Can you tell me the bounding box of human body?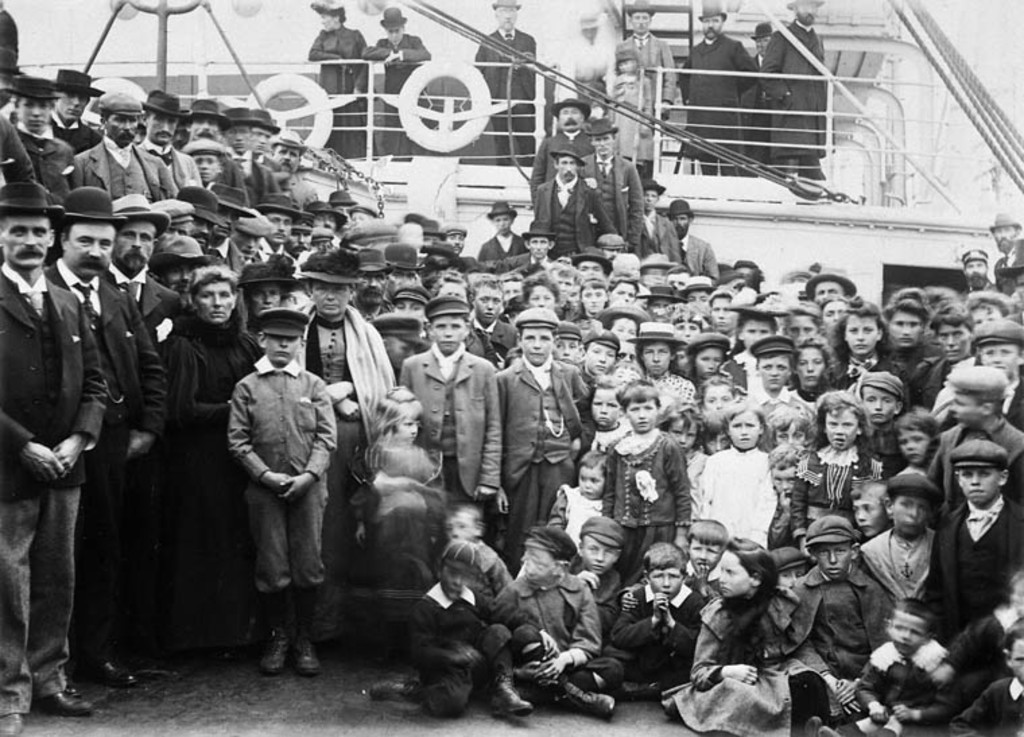
bbox(531, 150, 608, 252).
